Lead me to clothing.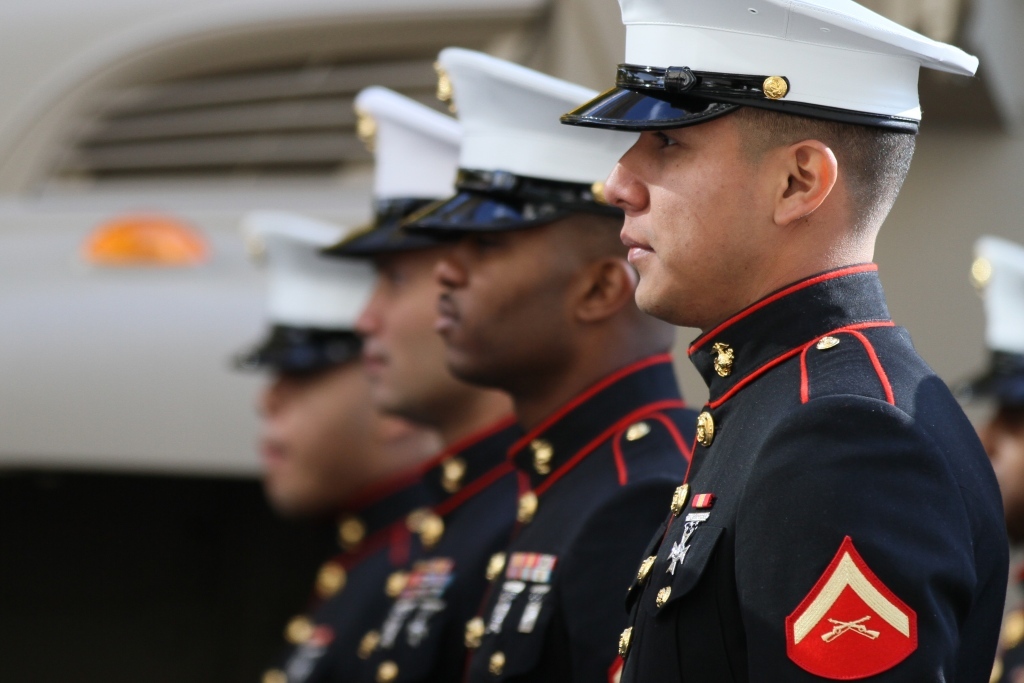
Lead to 453/342/690/671.
